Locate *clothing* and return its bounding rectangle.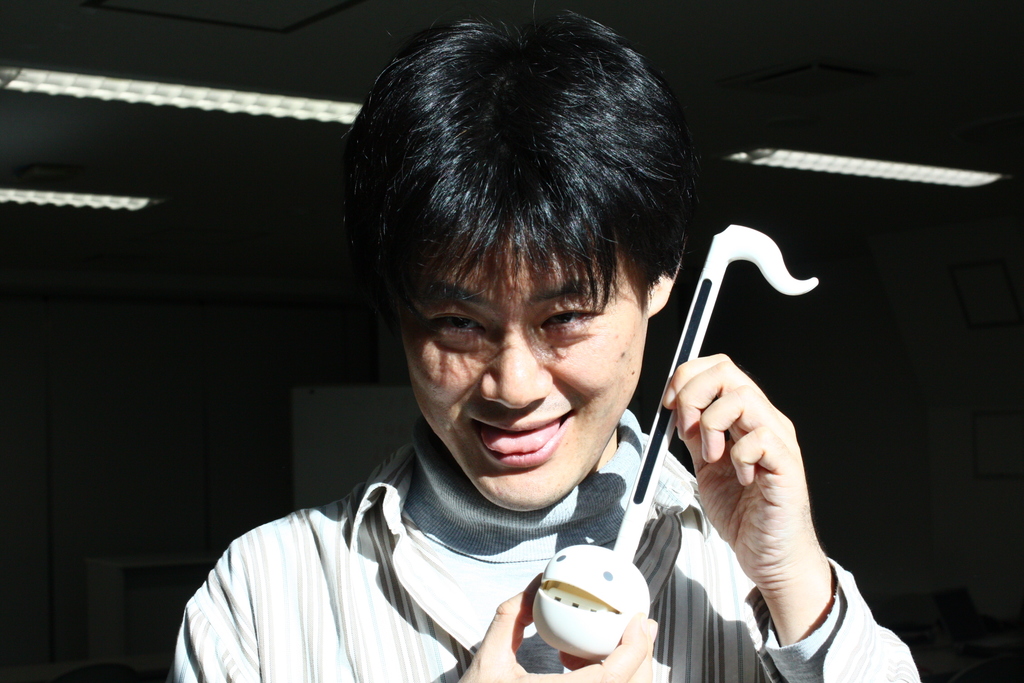
Rect(154, 383, 732, 679).
